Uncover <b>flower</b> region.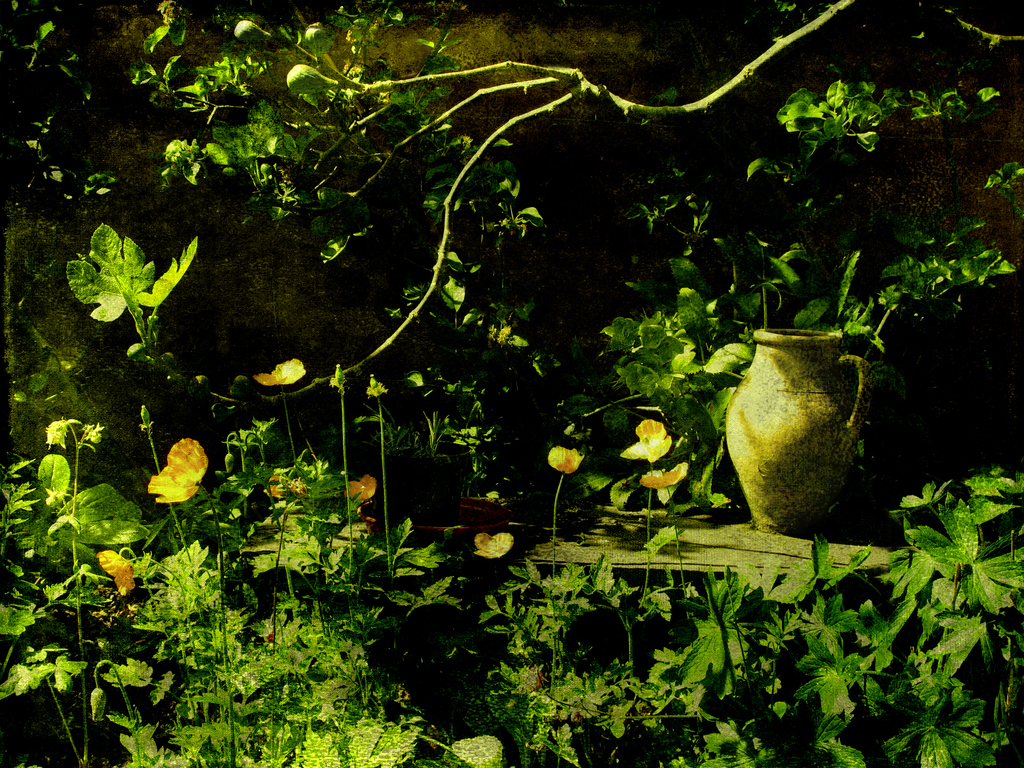
Uncovered: BBox(250, 357, 309, 388).
